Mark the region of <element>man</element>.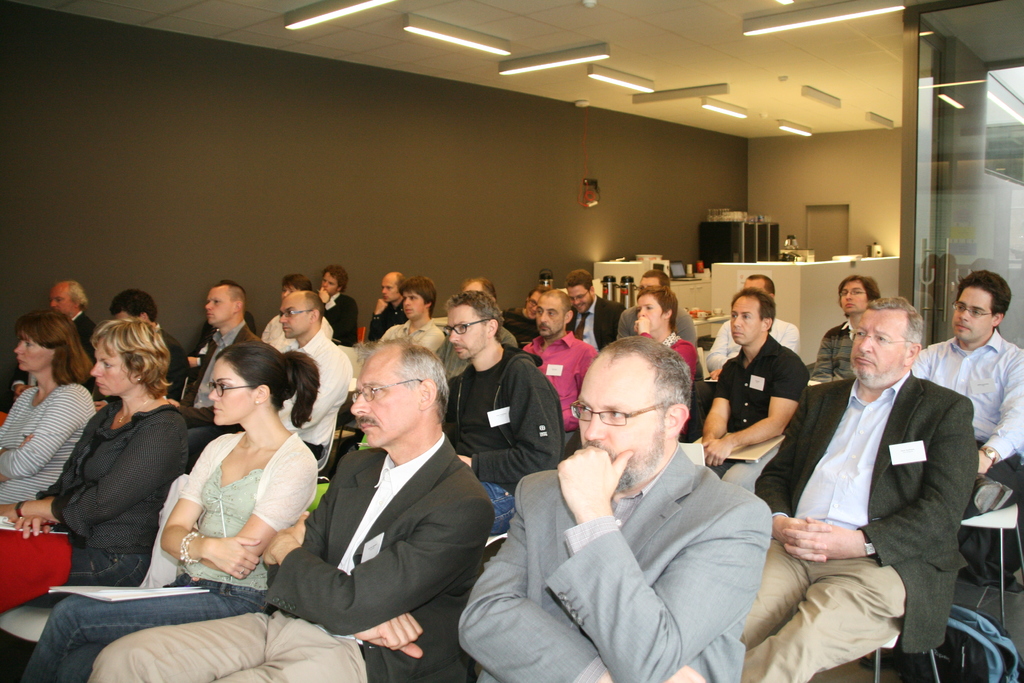
Region: [x1=4, y1=278, x2=90, y2=404].
